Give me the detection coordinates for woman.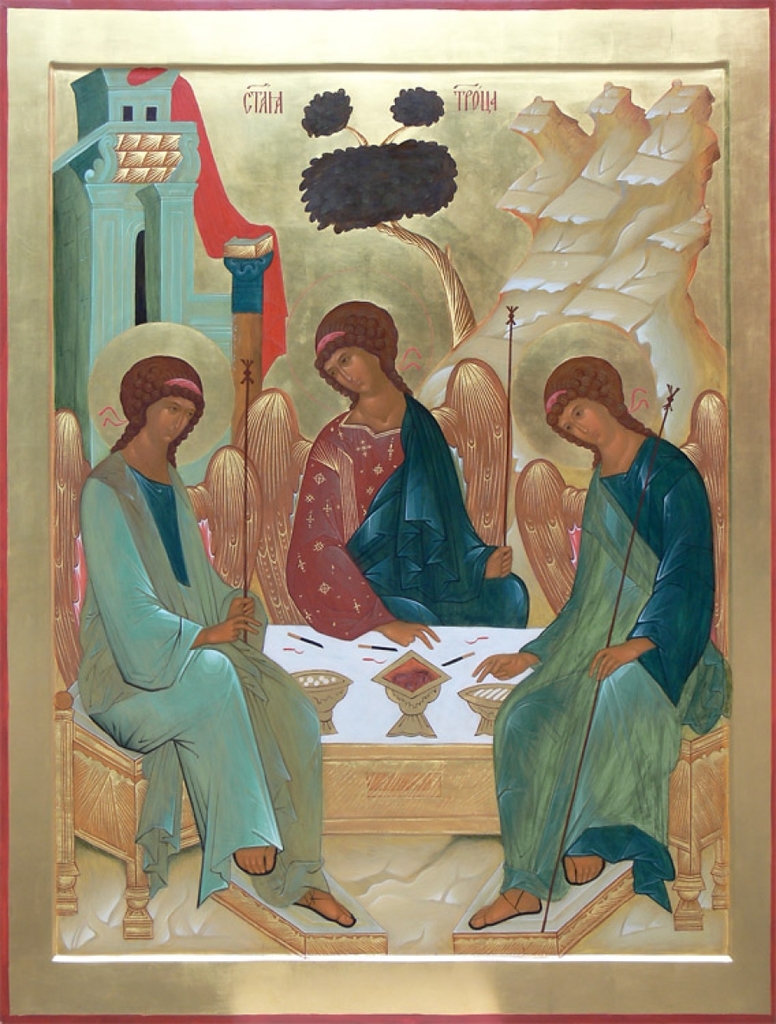
<region>86, 319, 295, 939</region>.
